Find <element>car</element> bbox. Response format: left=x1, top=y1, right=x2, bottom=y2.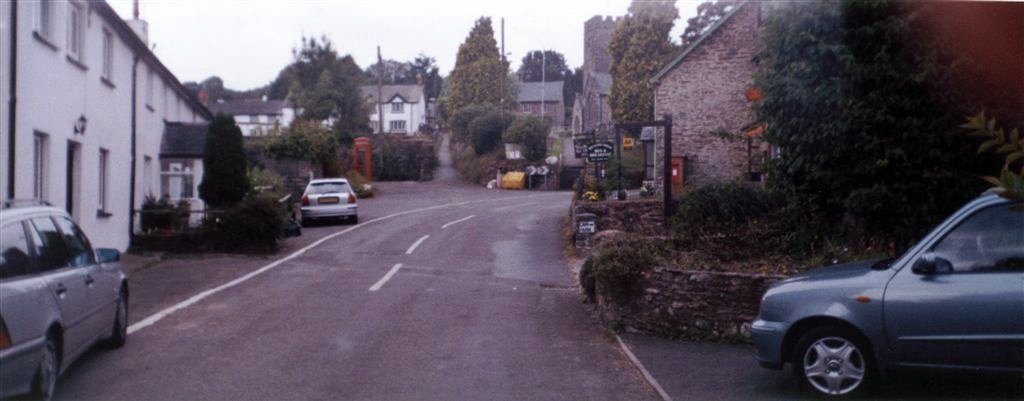
left=0, top=193, right=132, bottom=400.
